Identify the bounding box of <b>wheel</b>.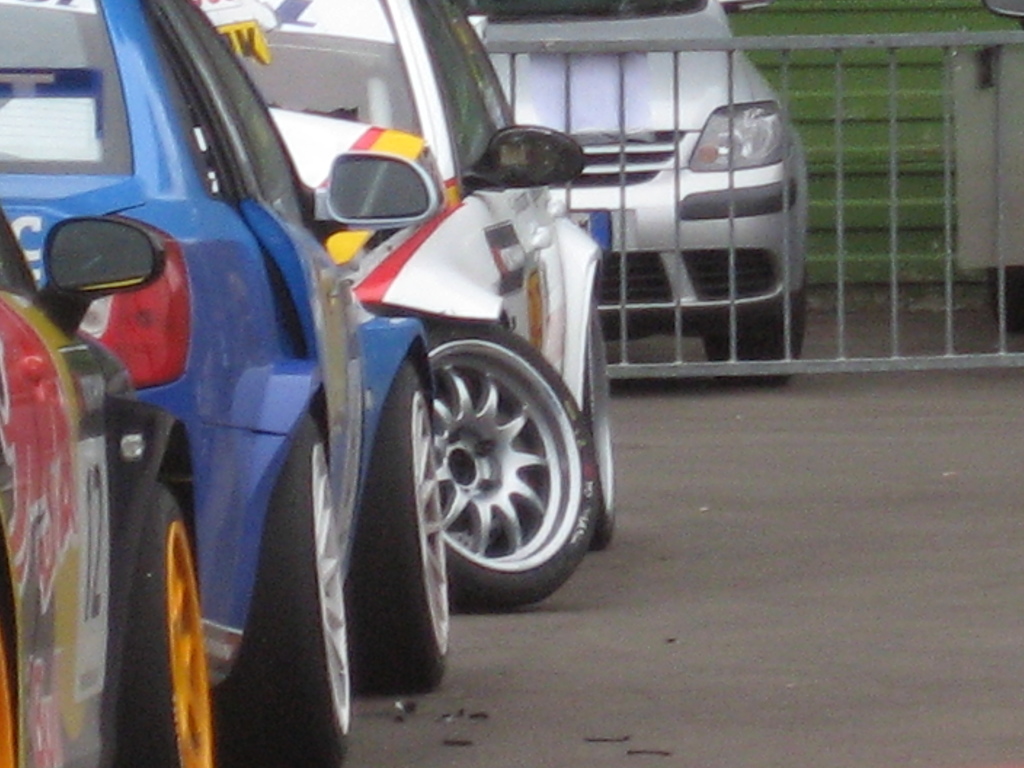
box(400, 327, 587, 607).
